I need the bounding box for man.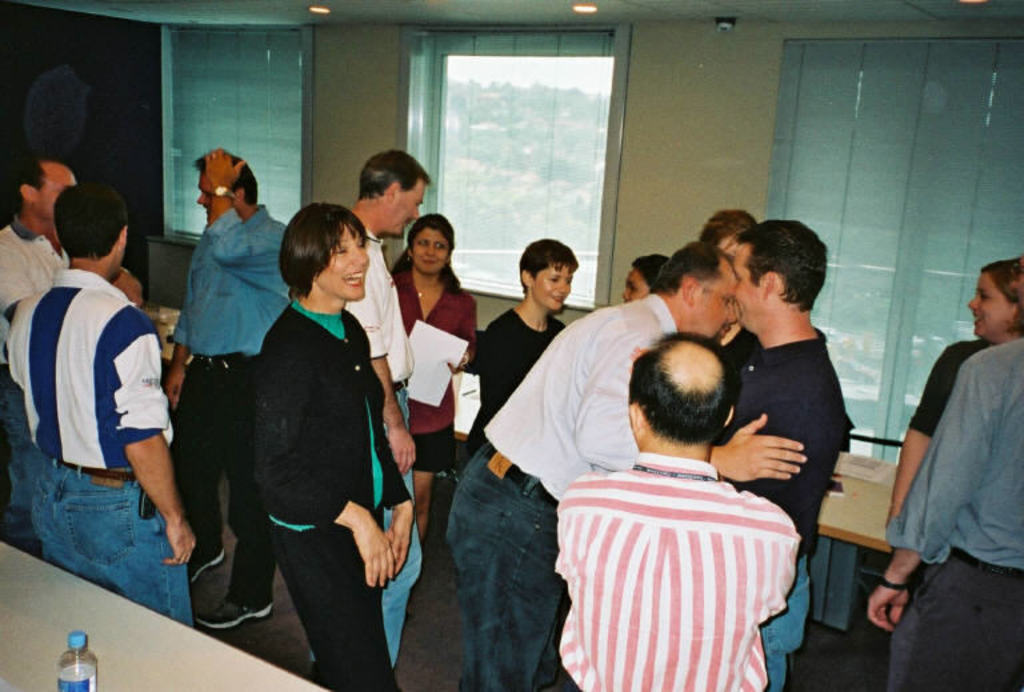
Here it is: bbox=[0, 157, 143, 557].
